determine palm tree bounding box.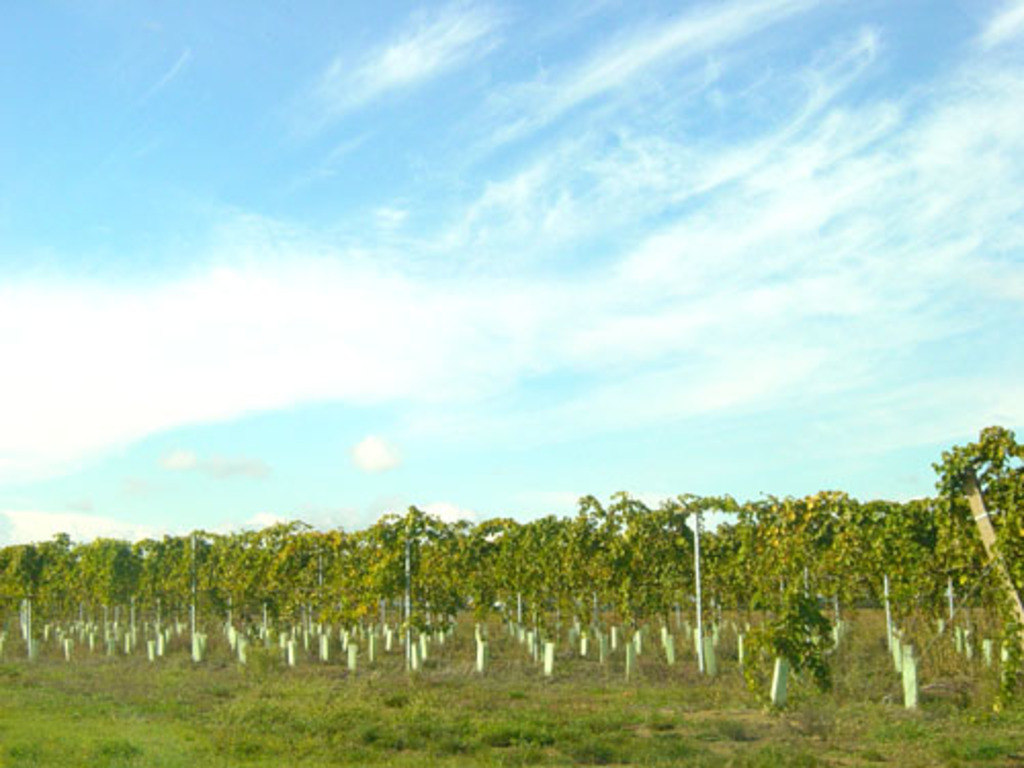
Determined: box=[743, 500, 842, 731].
